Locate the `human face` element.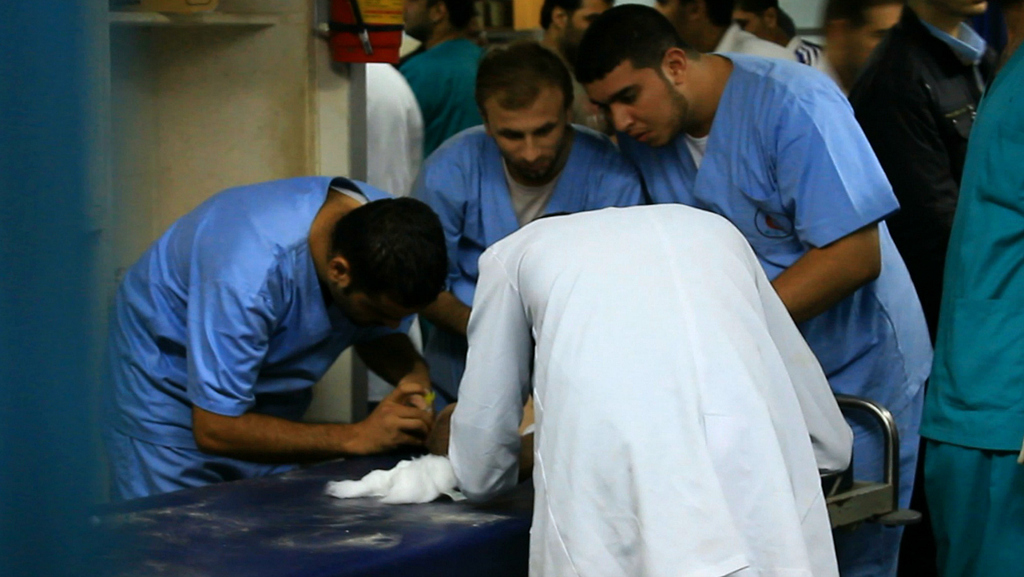
Element bbox: bbox(845, 0, 904, 79).
